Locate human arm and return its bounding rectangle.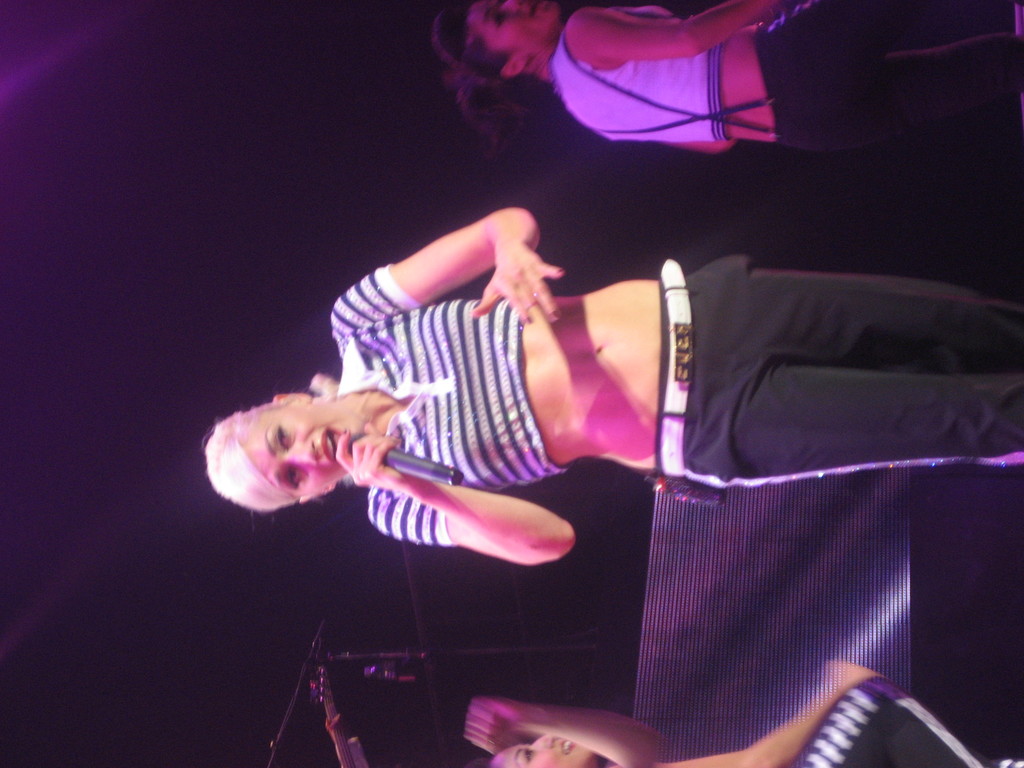
(left=567, top=0, right=799, bottom=54).
